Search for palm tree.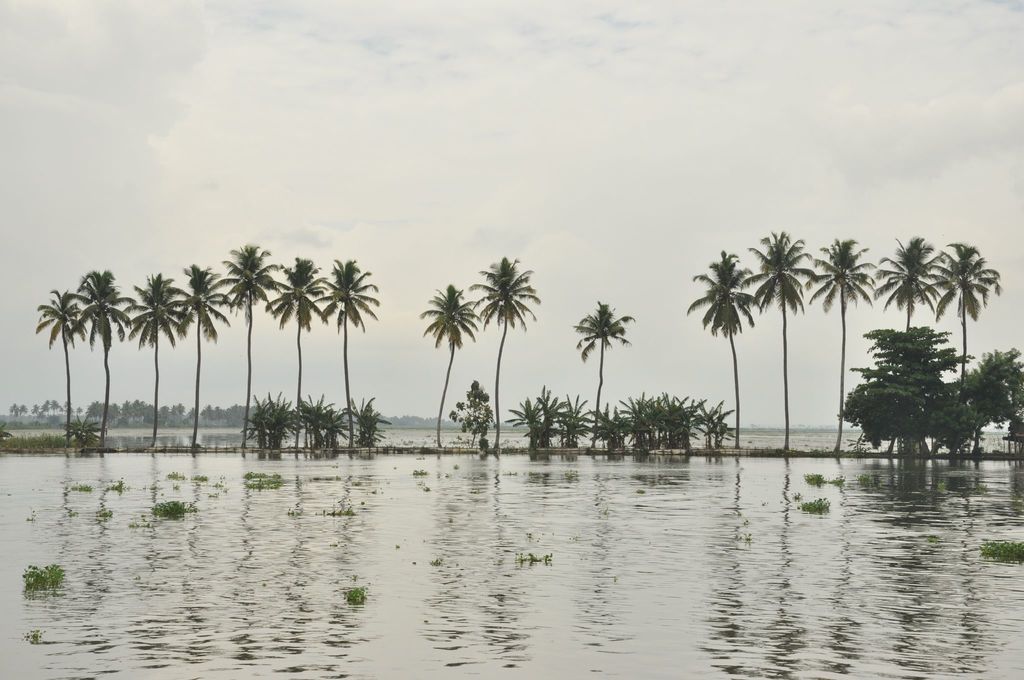
Found at locate(173, 261, 239, 468).
